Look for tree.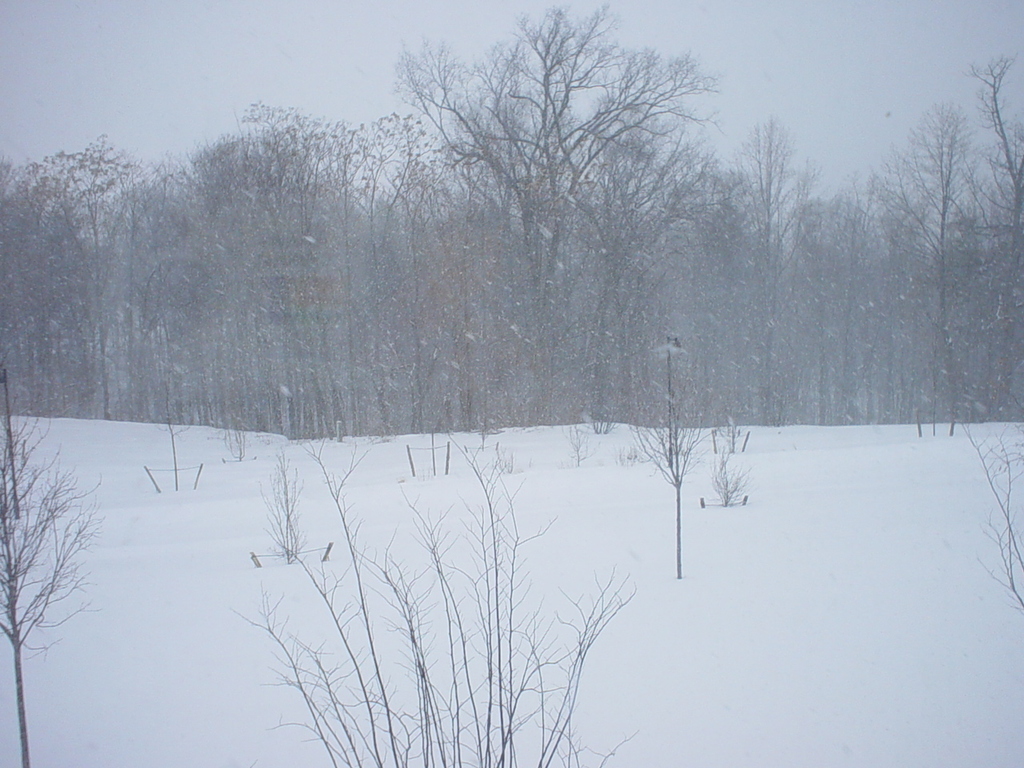
Found: Rect(247, 427, 647, 767).
